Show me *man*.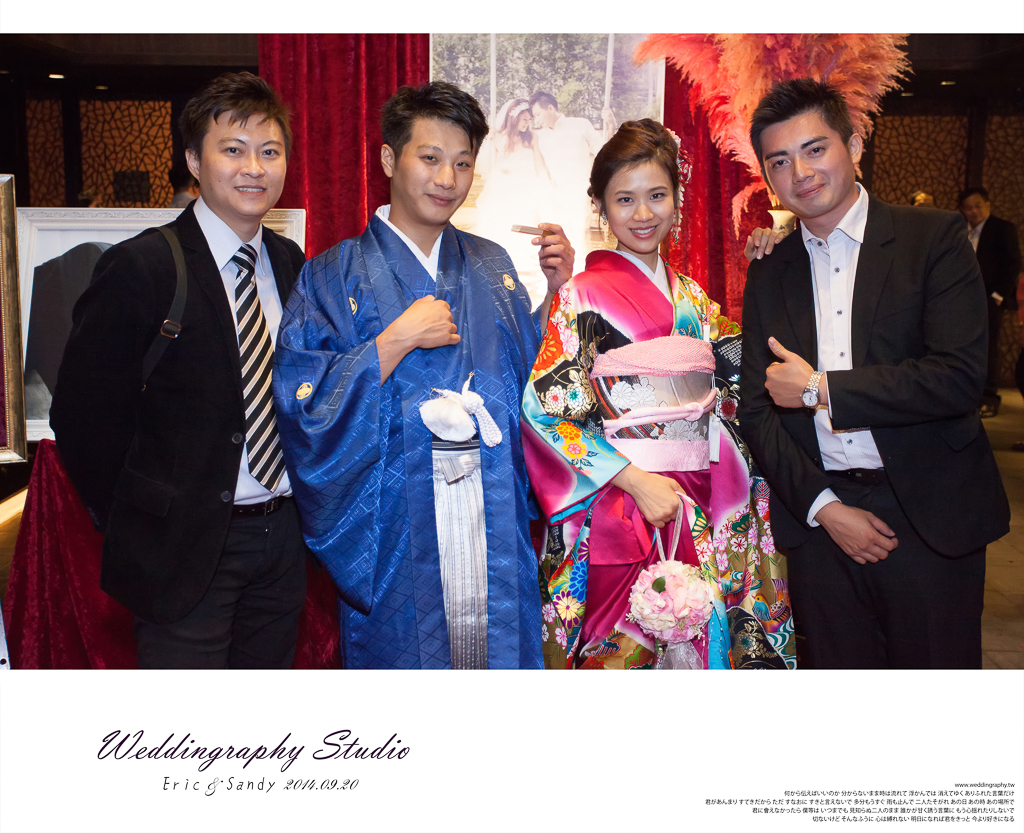
*man* is here: (957, 189, 1018, 417).
